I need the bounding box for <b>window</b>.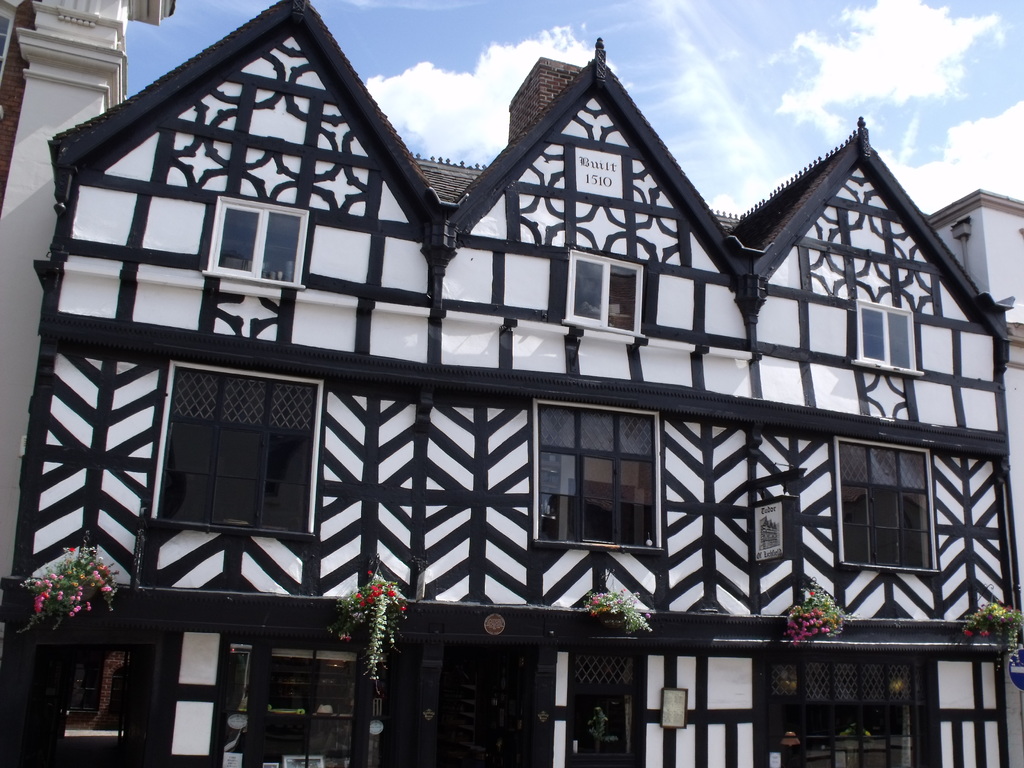
Here it is: {"x1": 570, "y1": 249, "x2": 648, "y2": 338}.
